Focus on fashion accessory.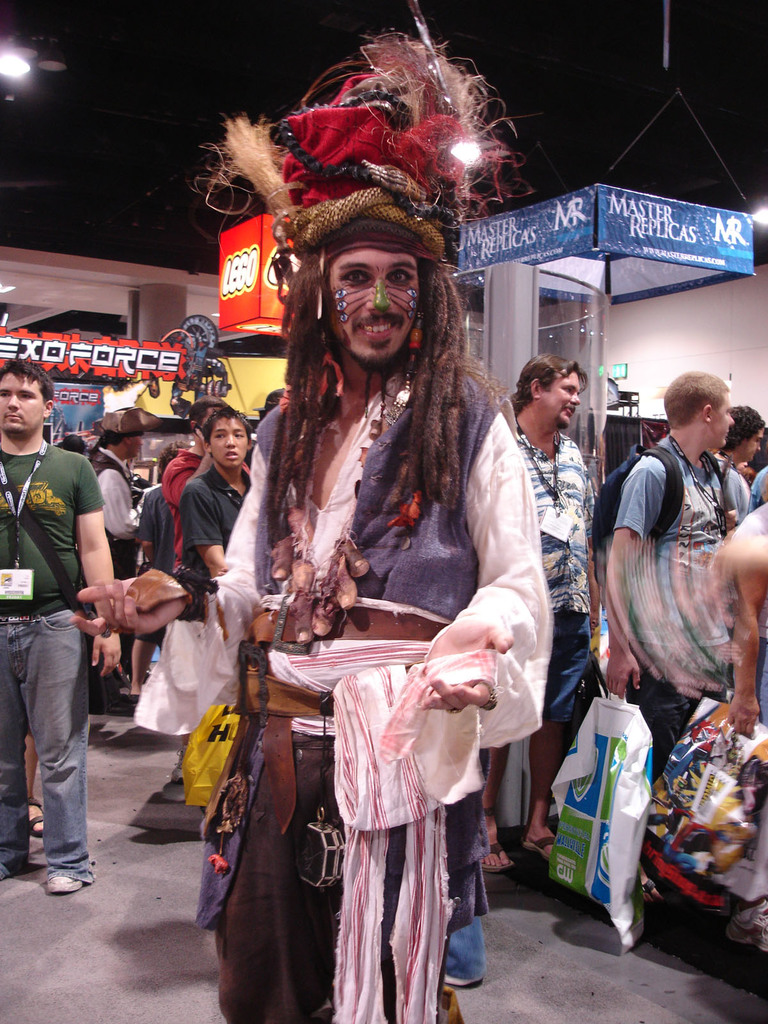
Focused at crop(26, 797, 45, 837).
